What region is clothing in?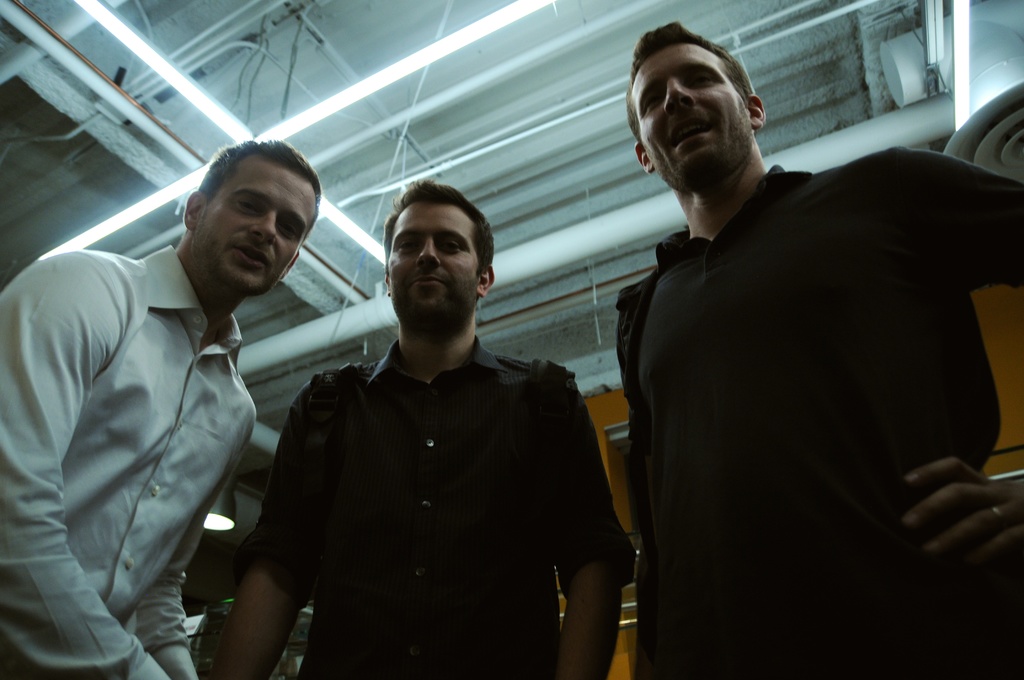
[x1=0, y1=245, x2=259, y2=679].
